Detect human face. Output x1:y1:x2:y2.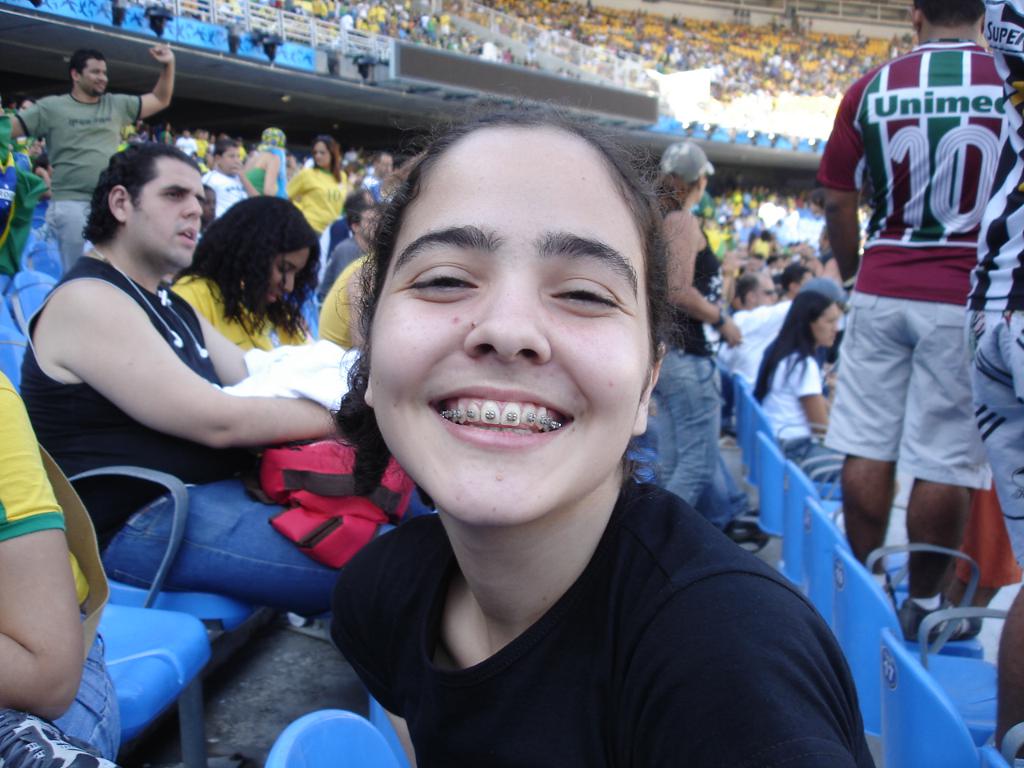
130:154:202:270.
